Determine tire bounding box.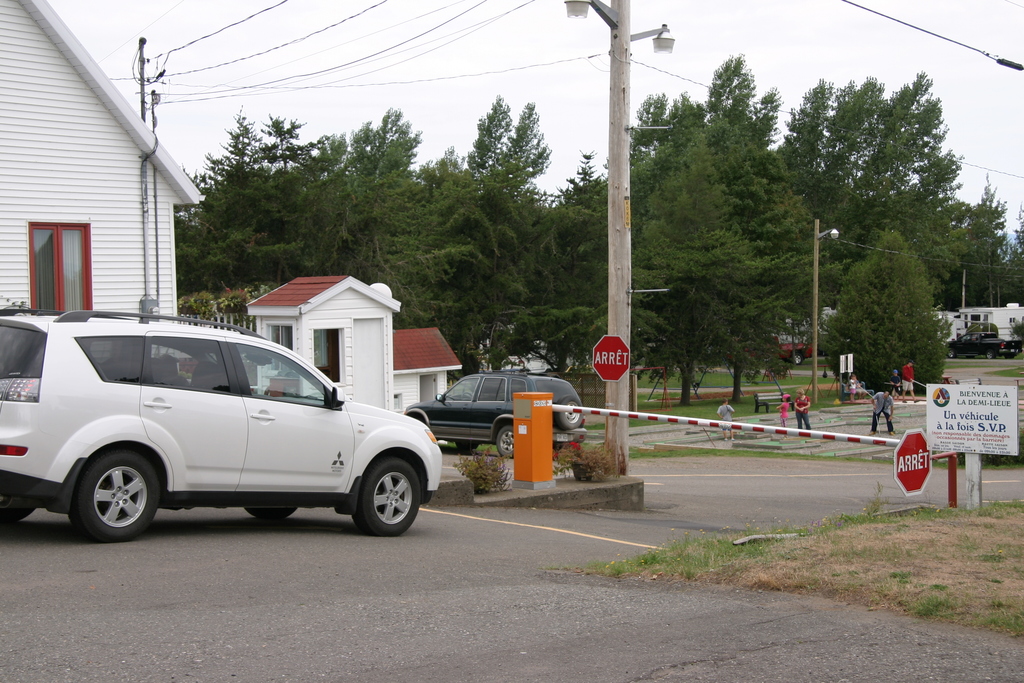
Determined: region(60, 456, 151, 540).
